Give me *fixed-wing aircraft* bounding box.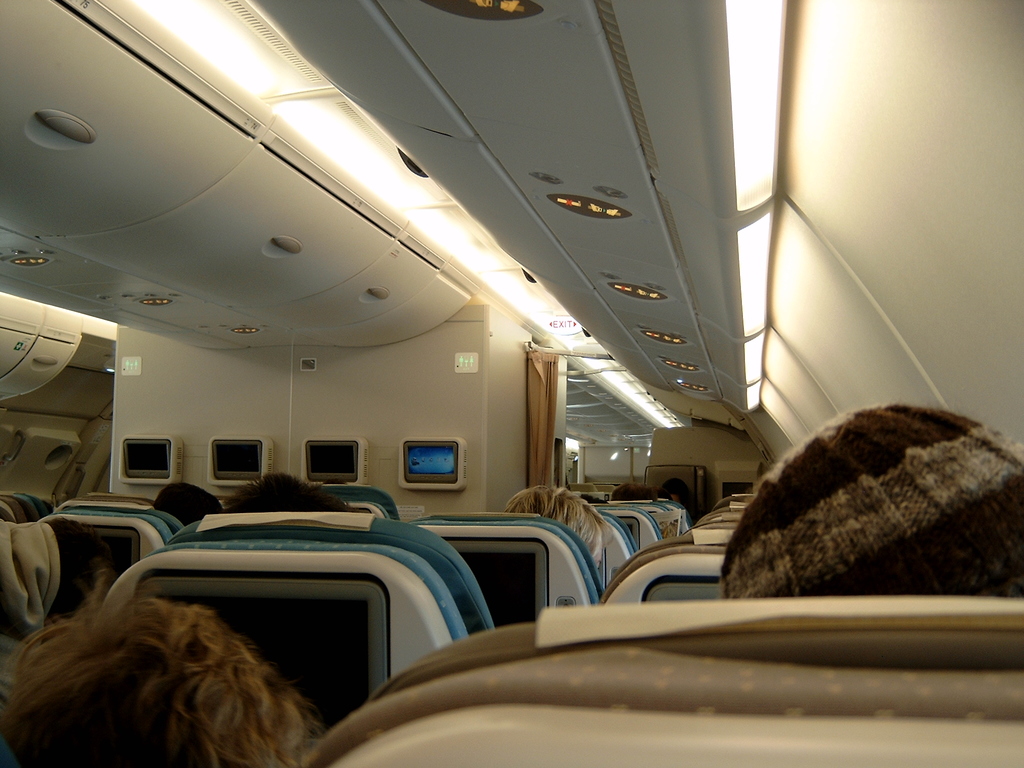
left=0, top=0, right=1023, bottom=767.
